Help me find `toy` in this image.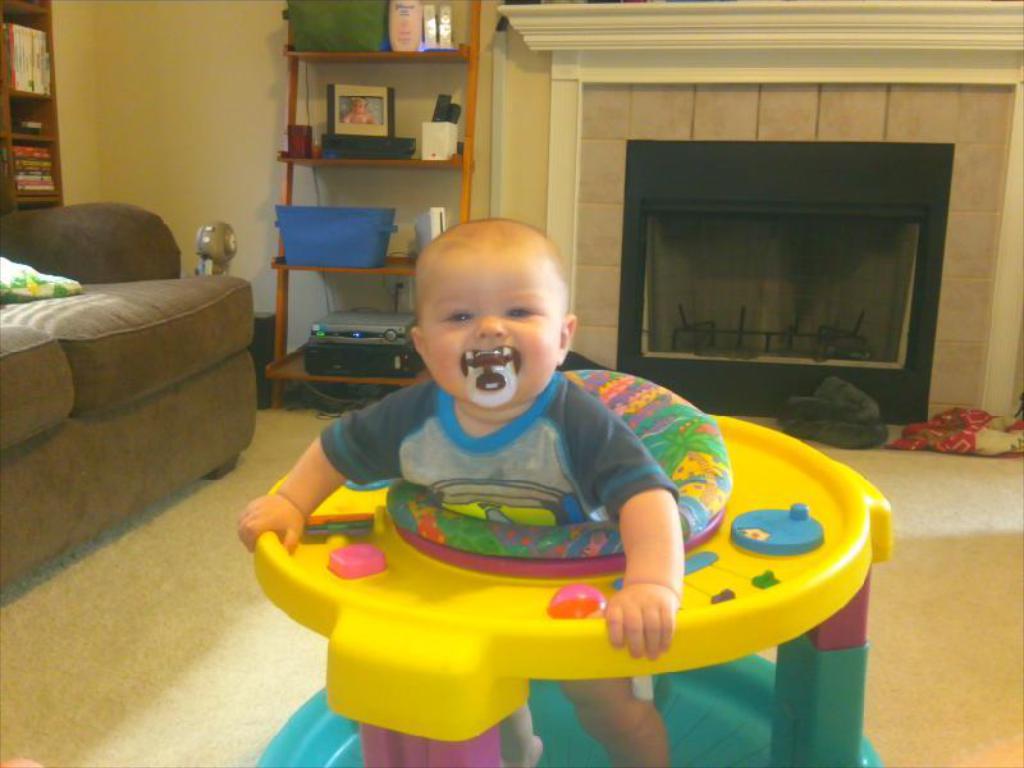
Found it: bbox=[255, 374, 886, 767].
